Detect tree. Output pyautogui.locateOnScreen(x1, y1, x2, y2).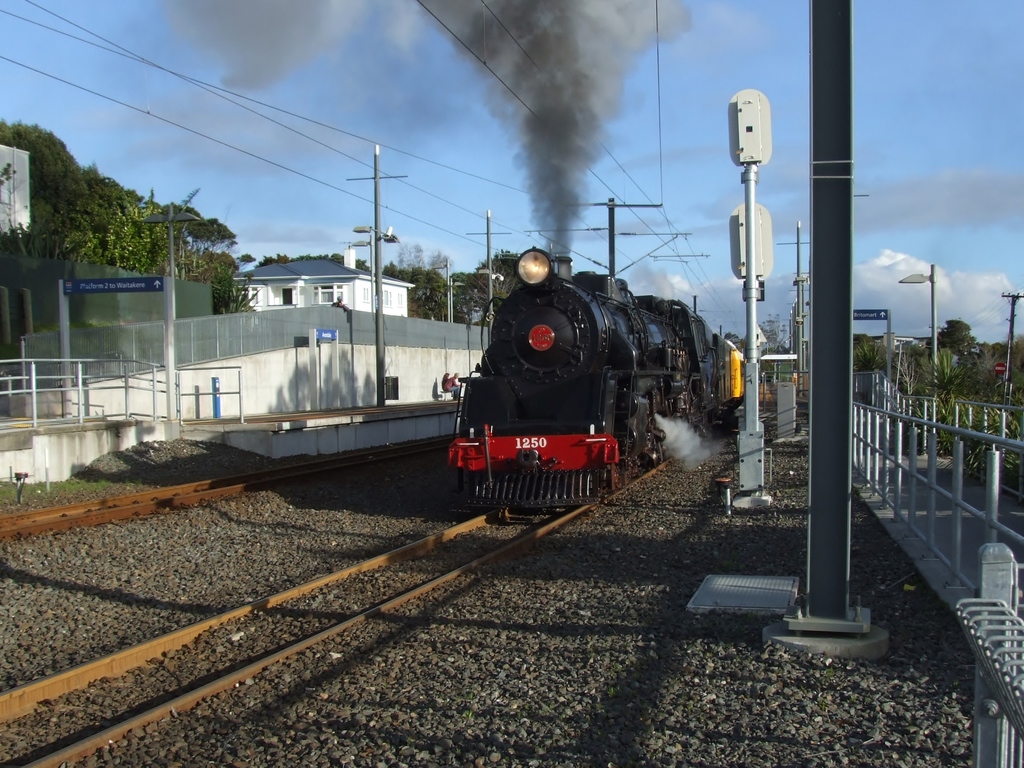
pyautogui.locateOnScreen(378, 258, 464, 320).
